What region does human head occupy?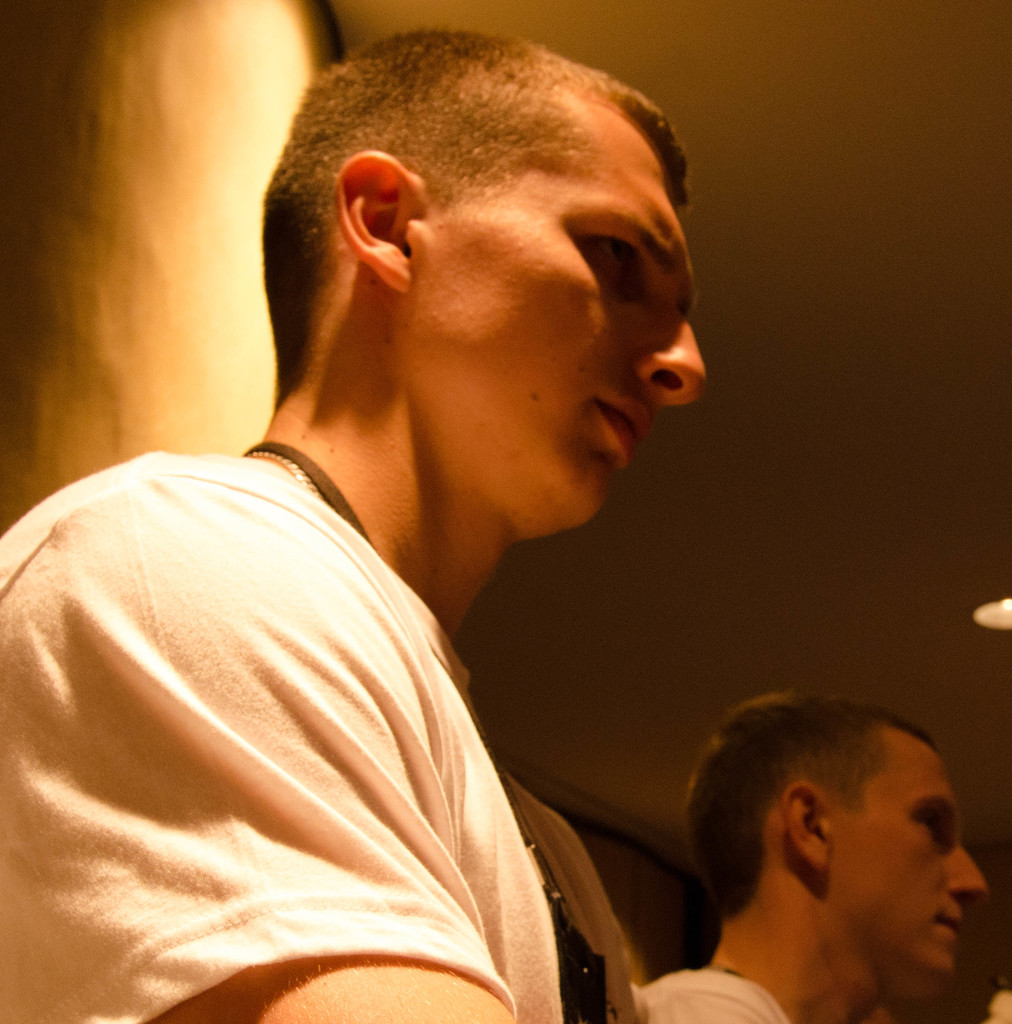
<box>283,27,694,486</box>.
